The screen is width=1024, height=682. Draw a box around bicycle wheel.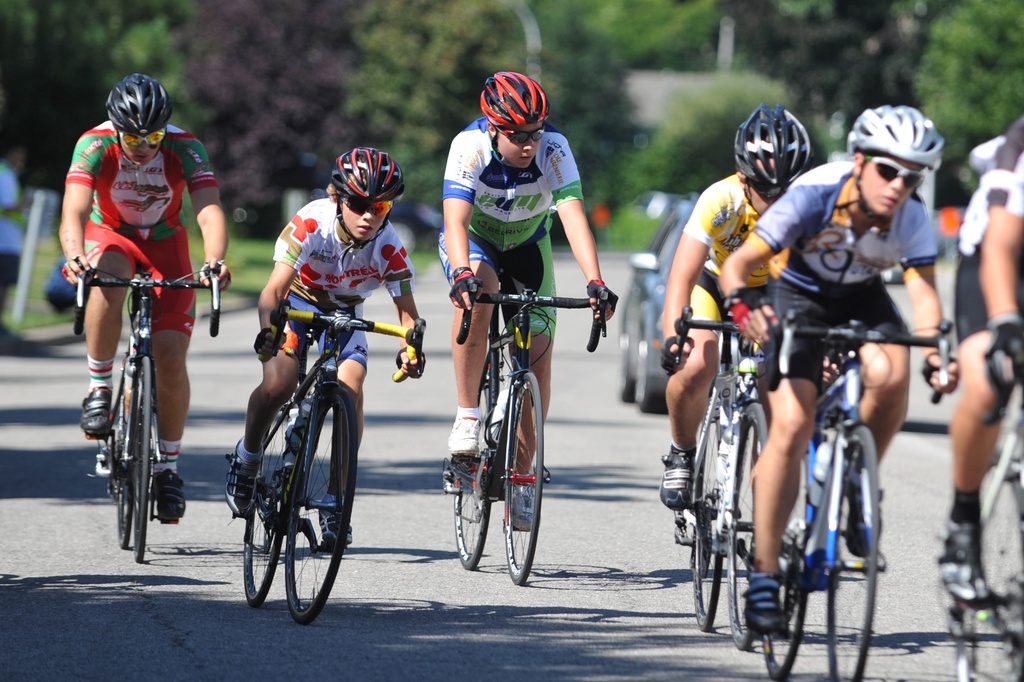
detection(952, 475, 1018, 681).
